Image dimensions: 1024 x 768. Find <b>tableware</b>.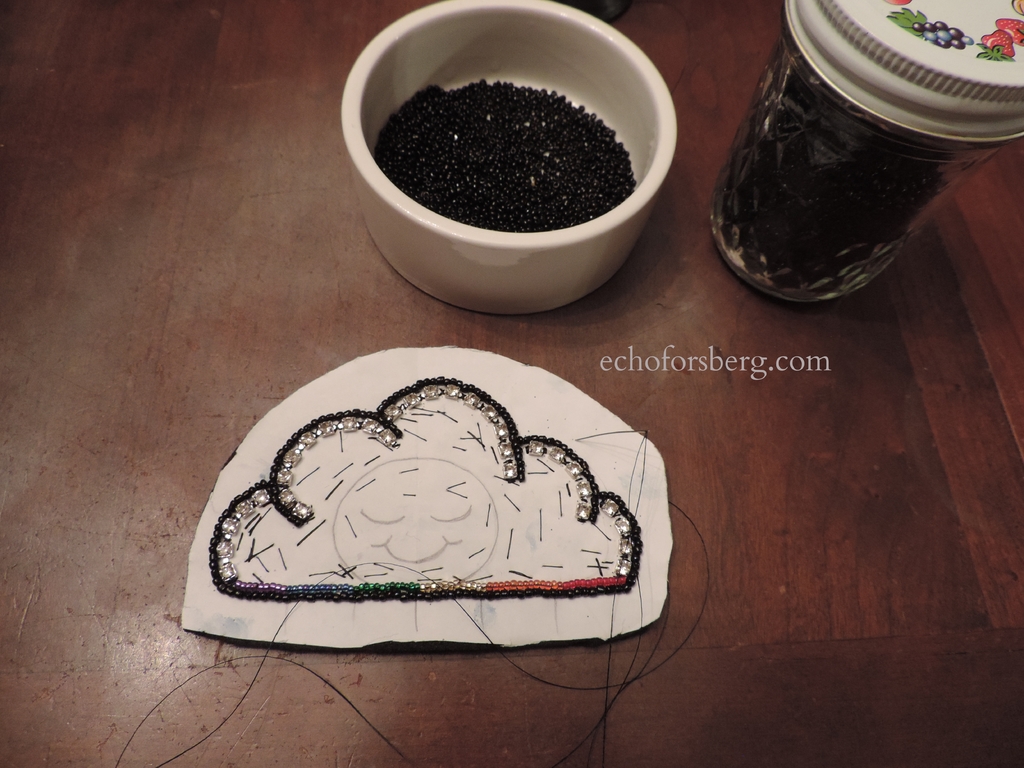
x1=349 y1=26 x2=692 y2=310.
